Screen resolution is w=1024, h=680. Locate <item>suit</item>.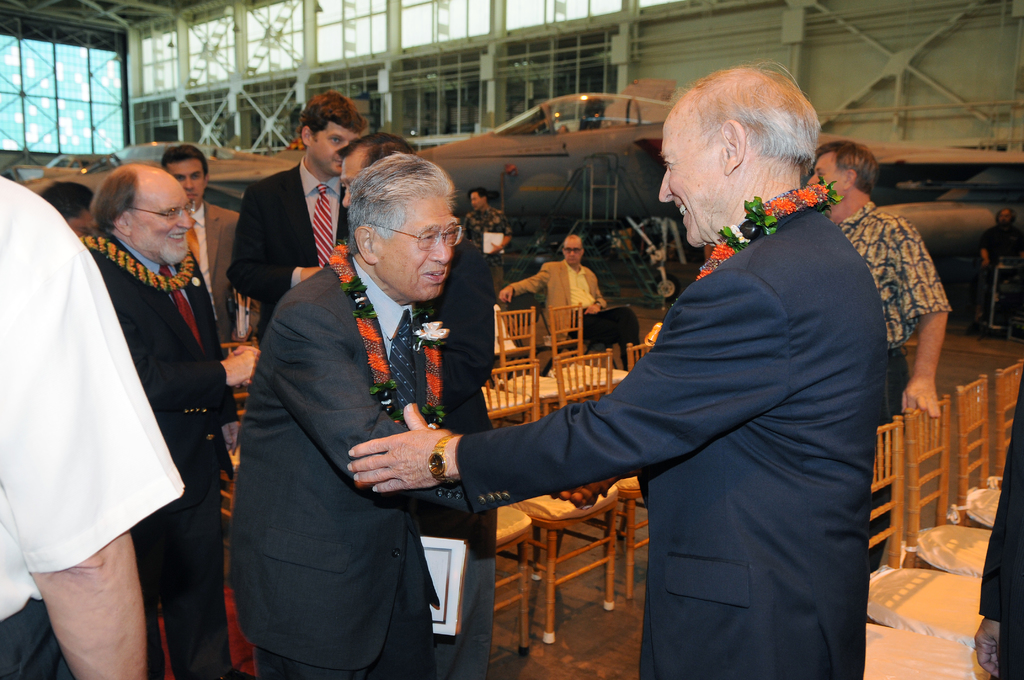
457 189 887 679.
